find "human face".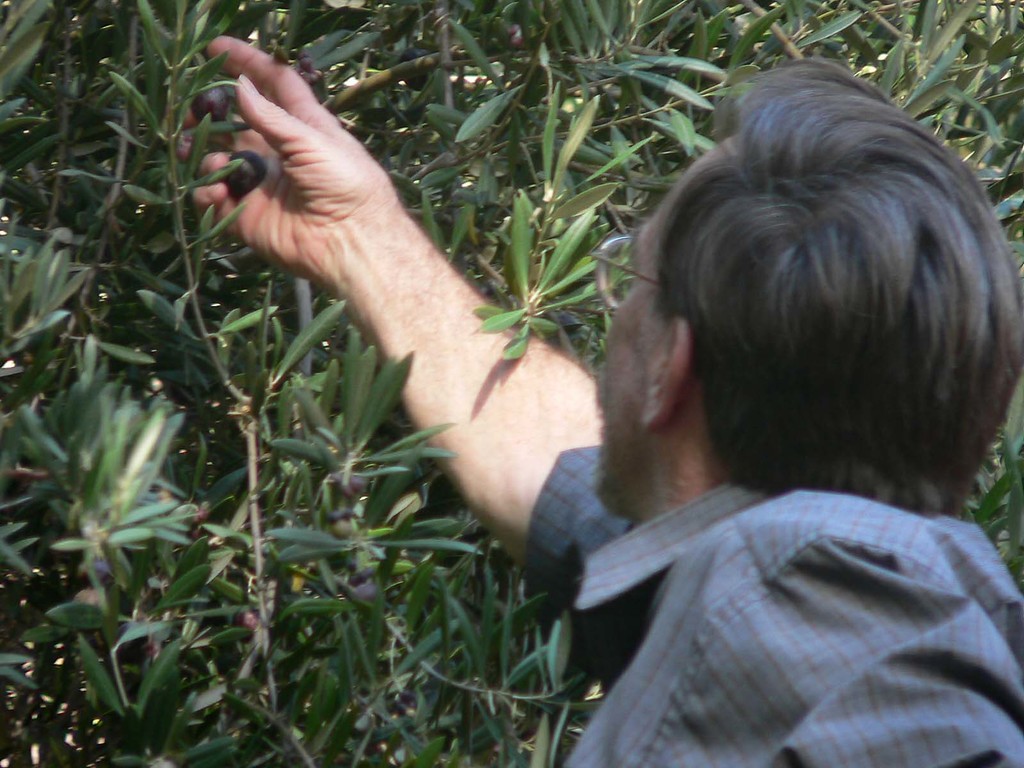
(607,193,671,518).
